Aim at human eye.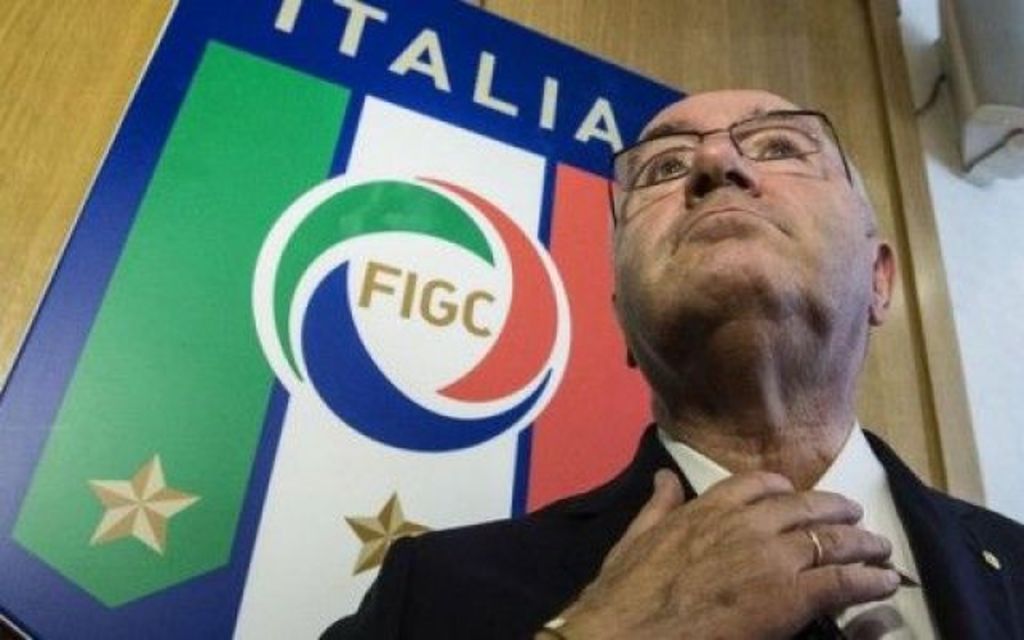
Aimed at bbox(648, 154, 685, 187).
